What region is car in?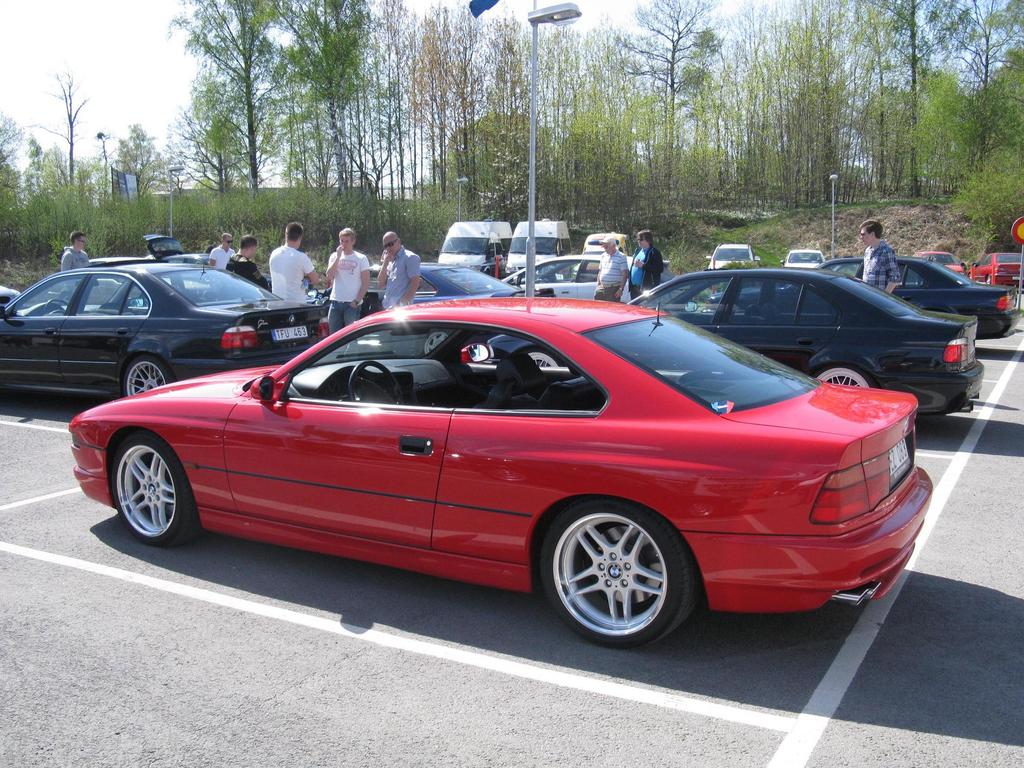
(356, 265, 524, 310).
